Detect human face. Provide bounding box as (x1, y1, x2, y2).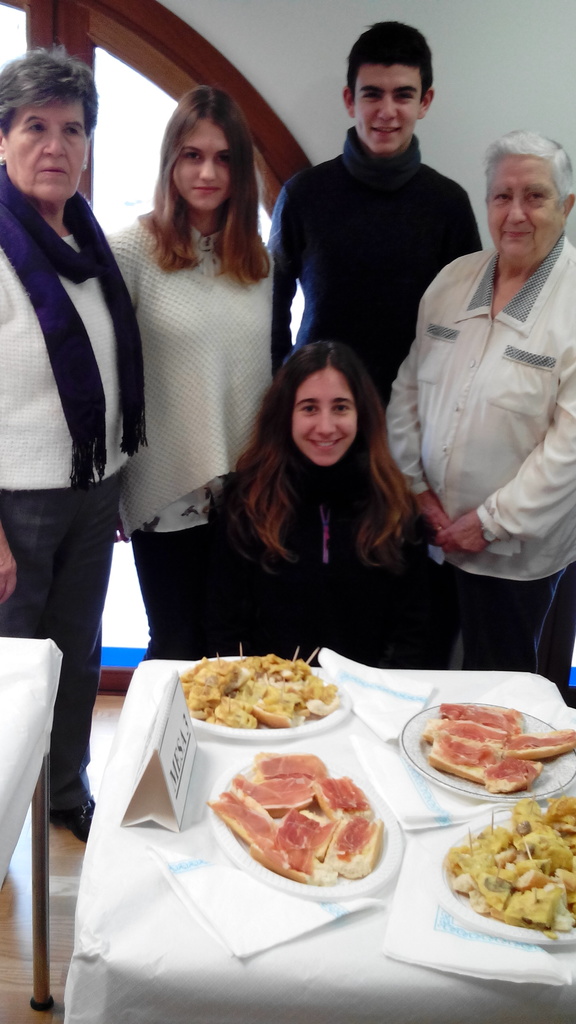
(292, 368, 356, 468).
